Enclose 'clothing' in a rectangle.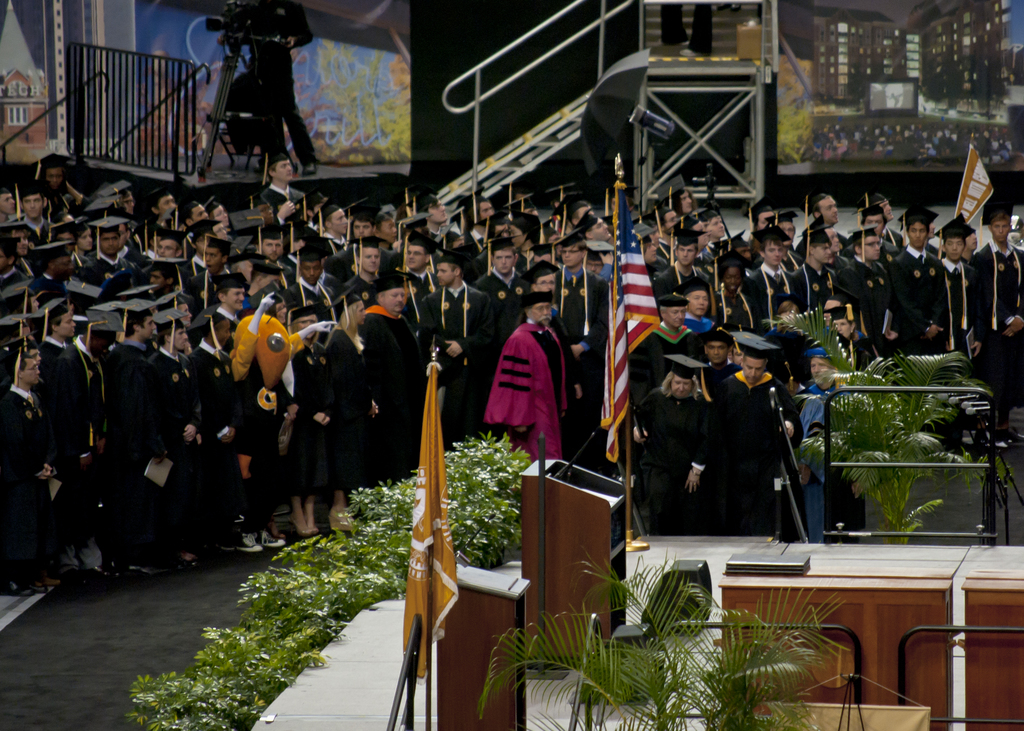
select_region(36, 337, 87, 570).
